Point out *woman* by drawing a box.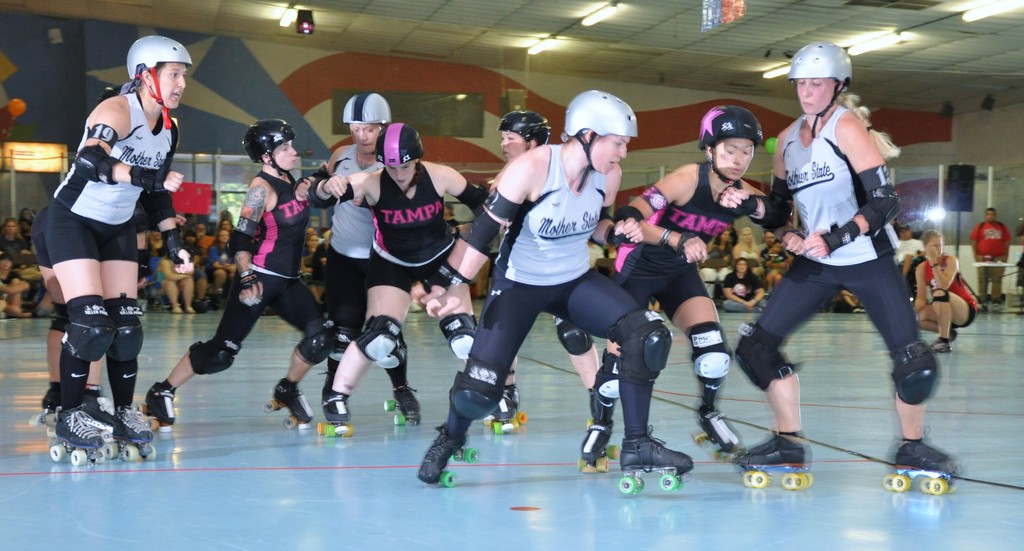
region(145, 230, 166, 271).
